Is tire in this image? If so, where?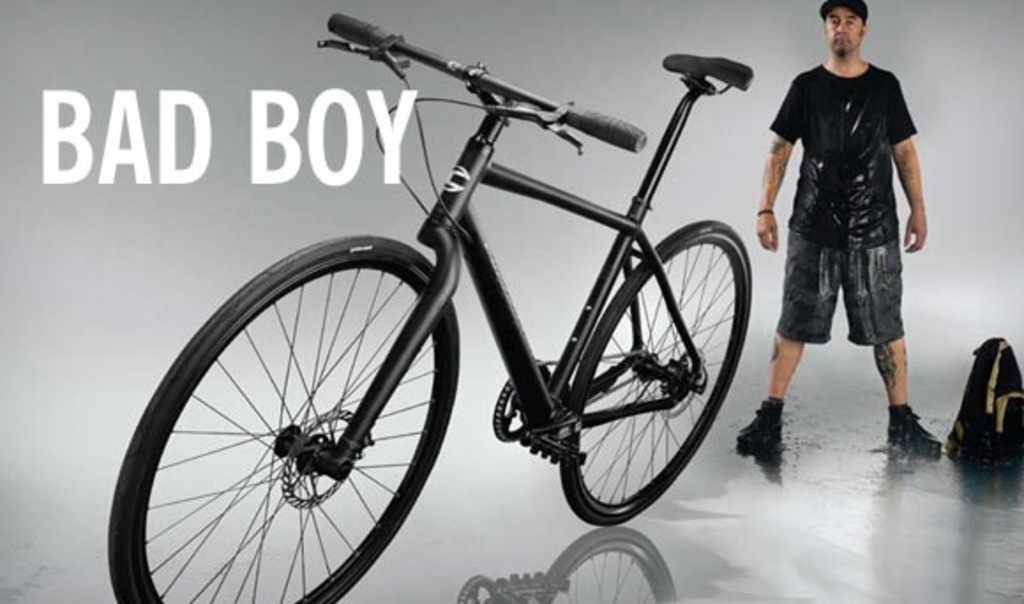
Yes, at [x1=125, y1=226, x2=457, y2=599].
